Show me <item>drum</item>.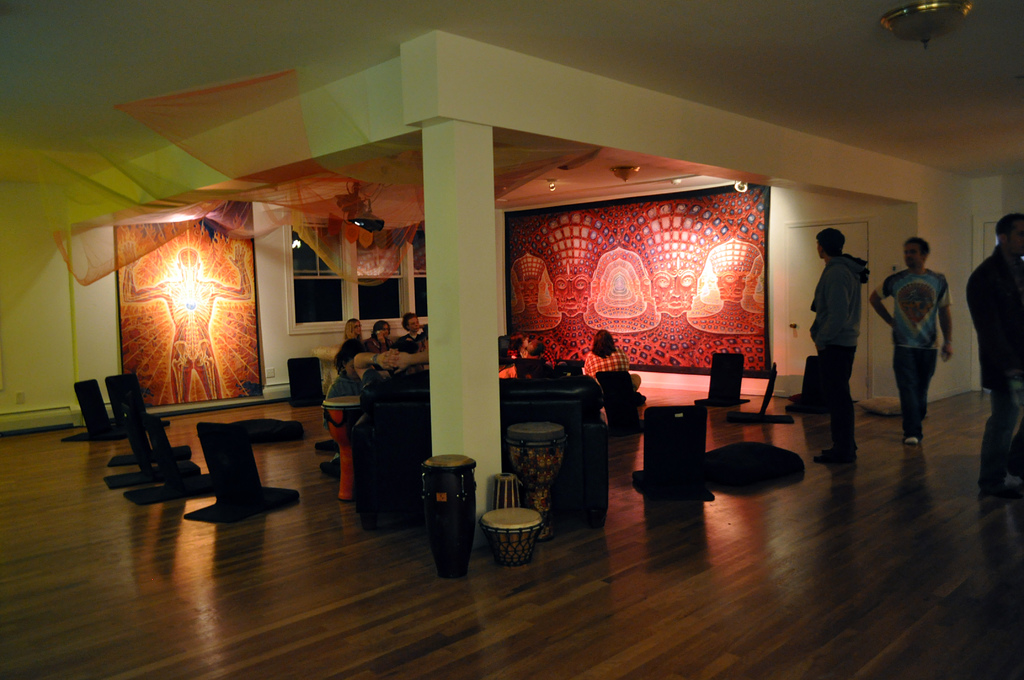
<item>drum</item> is here: (x1=420, y1=452, x2=476, y2=581).
